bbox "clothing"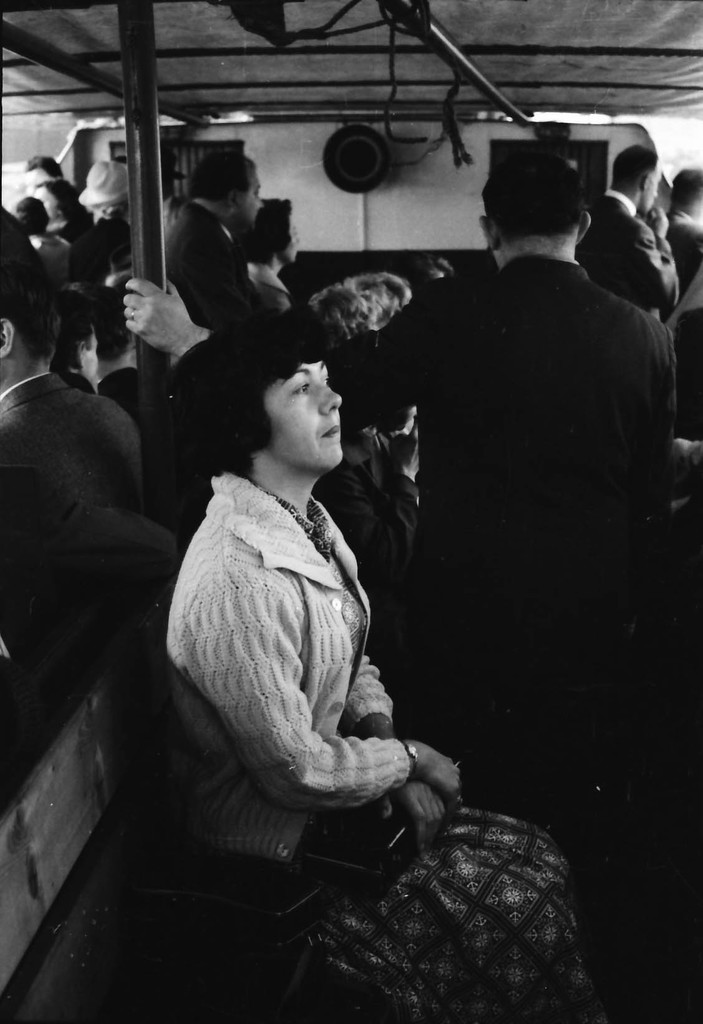
Rect(167, 199, 260, 477)
